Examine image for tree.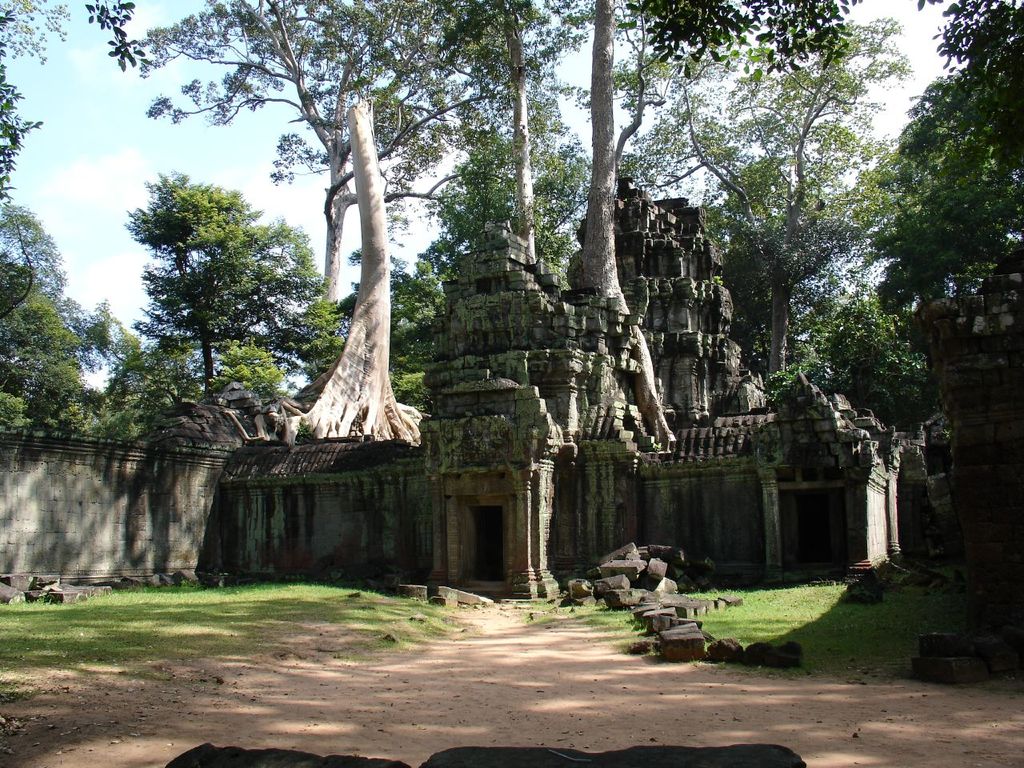
Examination result: rect(102, 120, 419, 482).
